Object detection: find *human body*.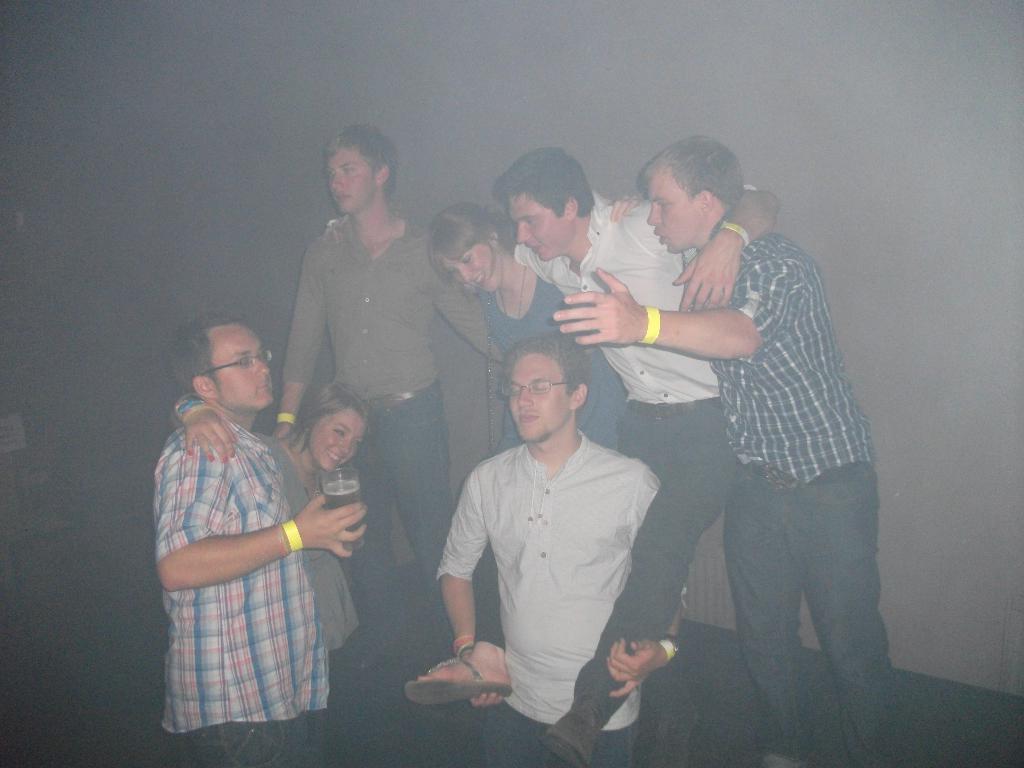
<region>166, 388, 374, 767</region>.
